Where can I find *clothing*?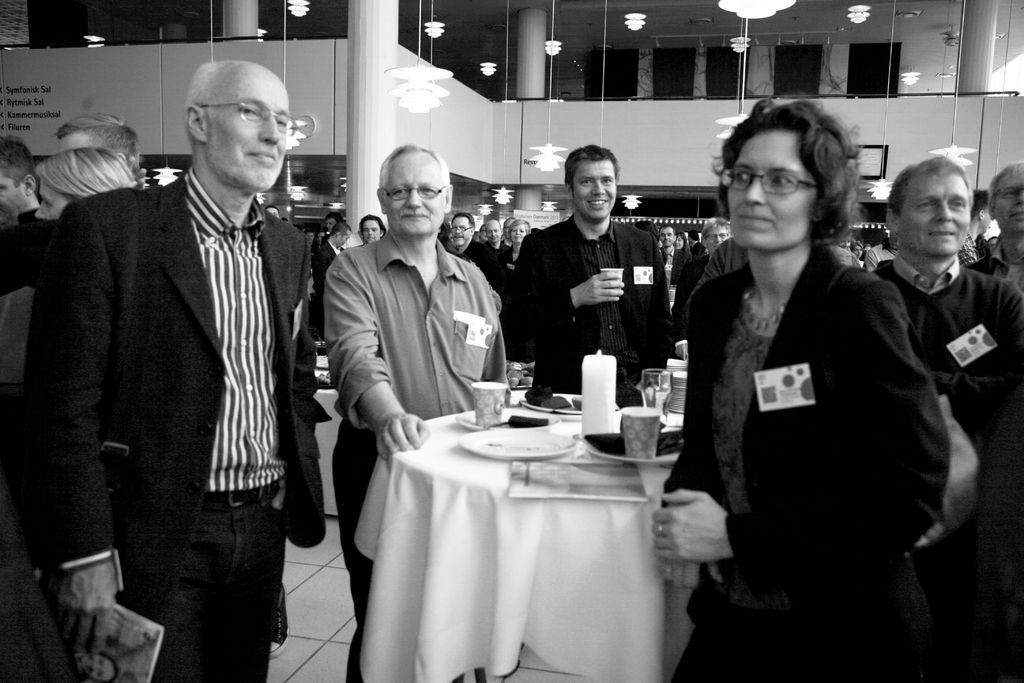
You can find it at l=489, t=218, r=673, b=404.
